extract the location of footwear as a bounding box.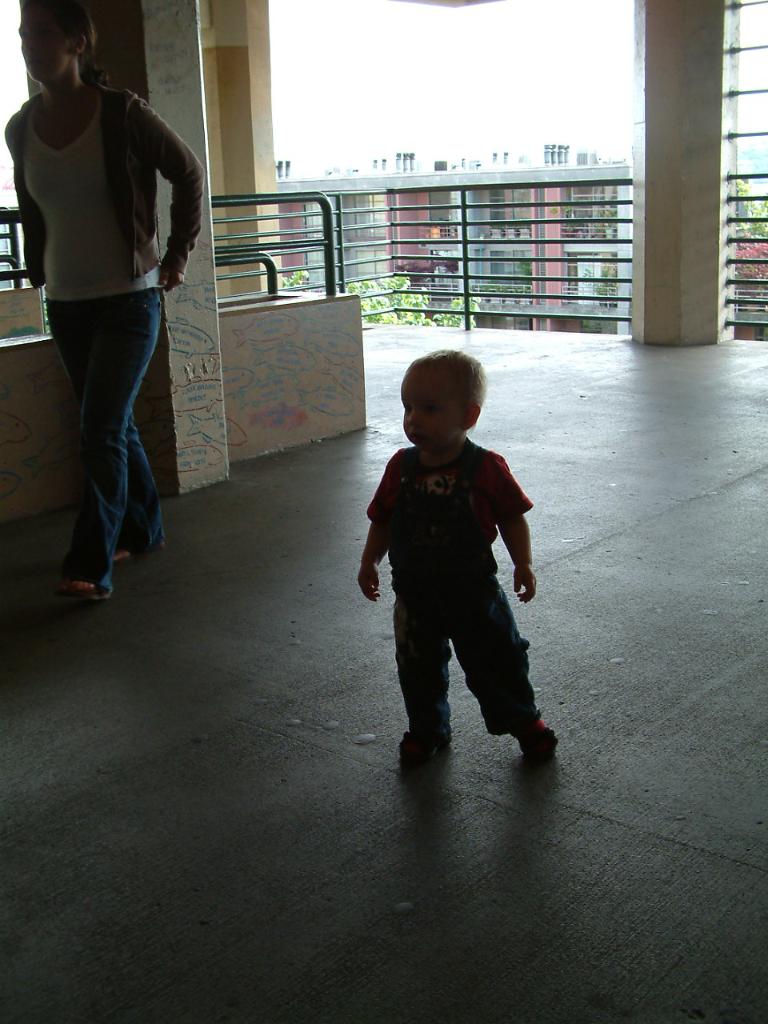
{"x1": 519, "y1": 714, "x2": 562, "y2": 764}.
